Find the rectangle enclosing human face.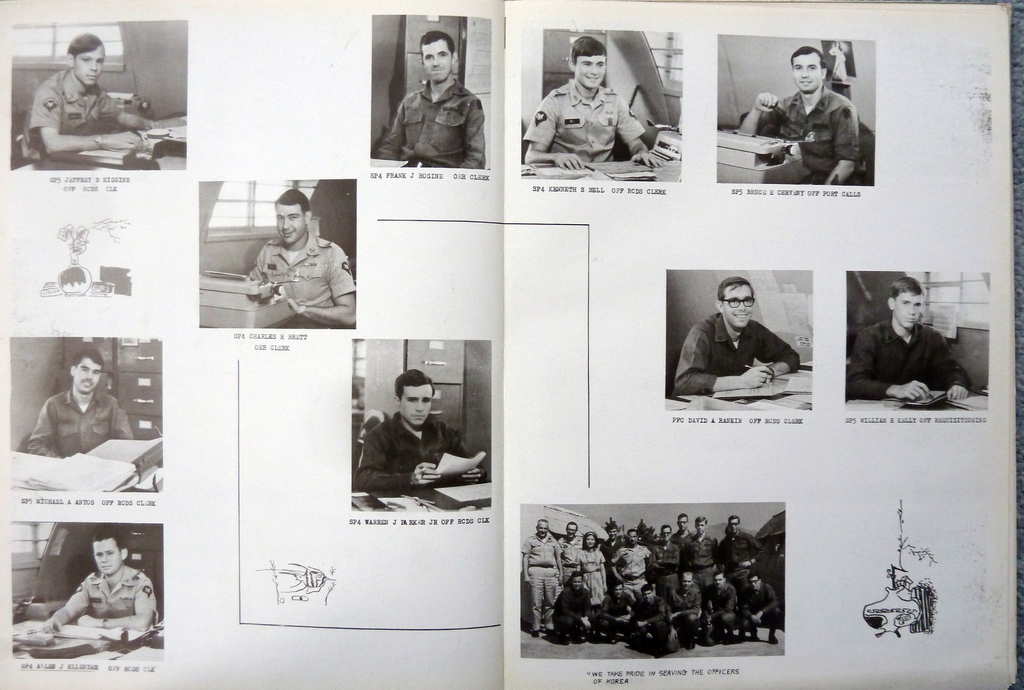
[72, 358, 101, 393].
